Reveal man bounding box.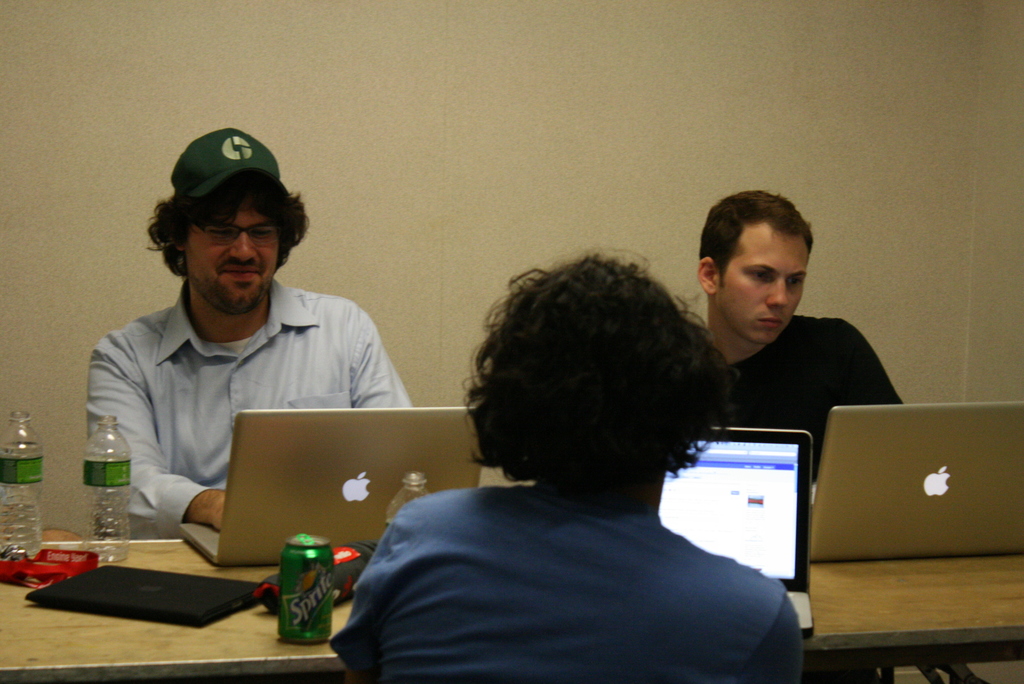
Revealed: region(79, 126, 417, 536).
